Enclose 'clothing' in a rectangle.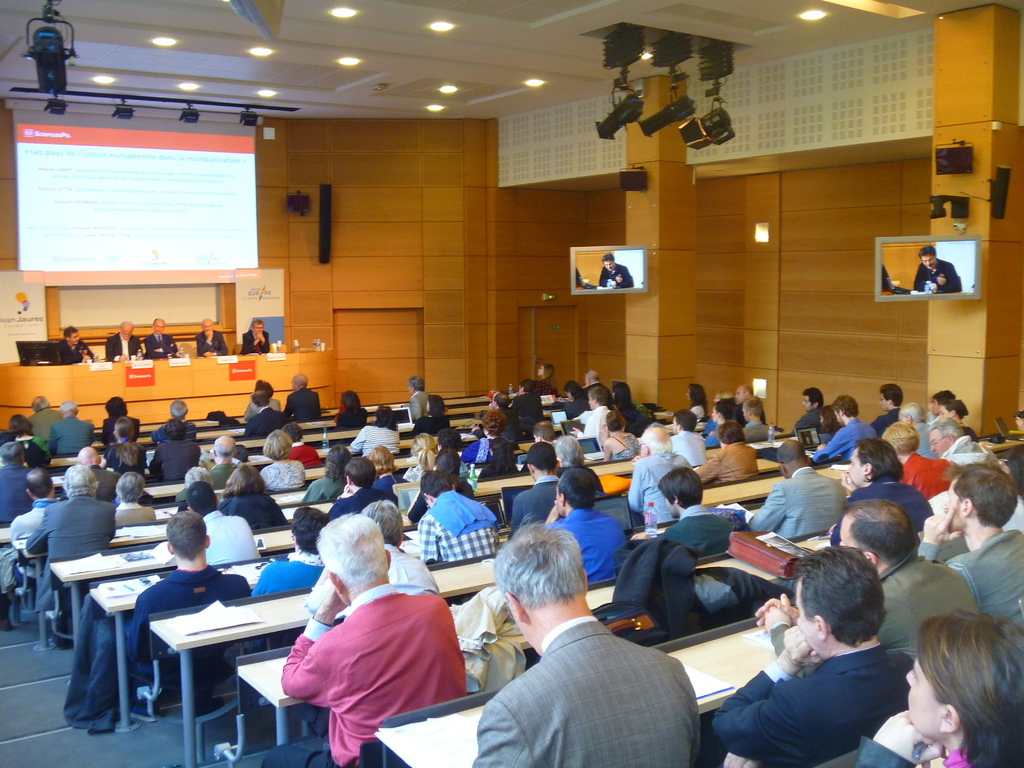
box(10, 492, 53, 563).
